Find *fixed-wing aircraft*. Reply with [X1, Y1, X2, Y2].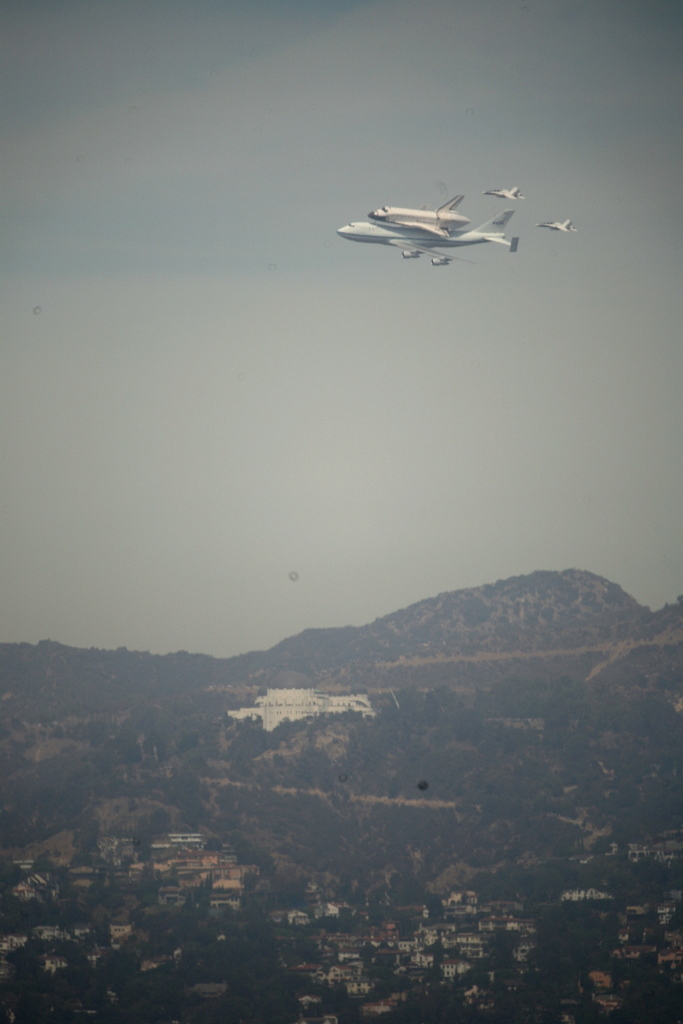
[492, 172, 522, 202].
